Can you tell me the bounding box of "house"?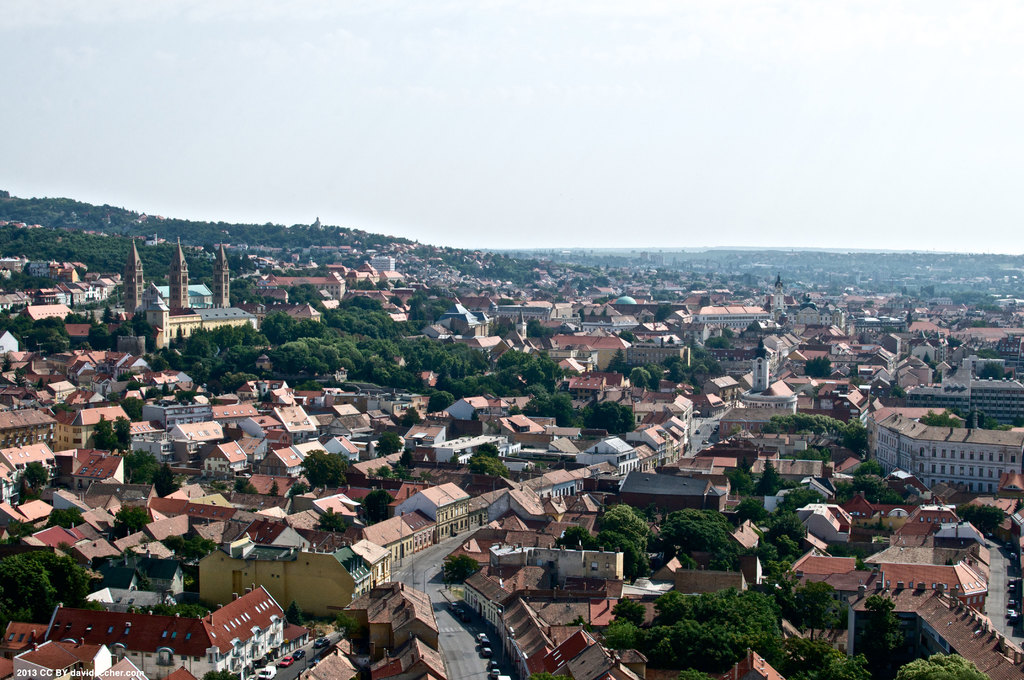
l=478, t=480, r=550, b=529.
